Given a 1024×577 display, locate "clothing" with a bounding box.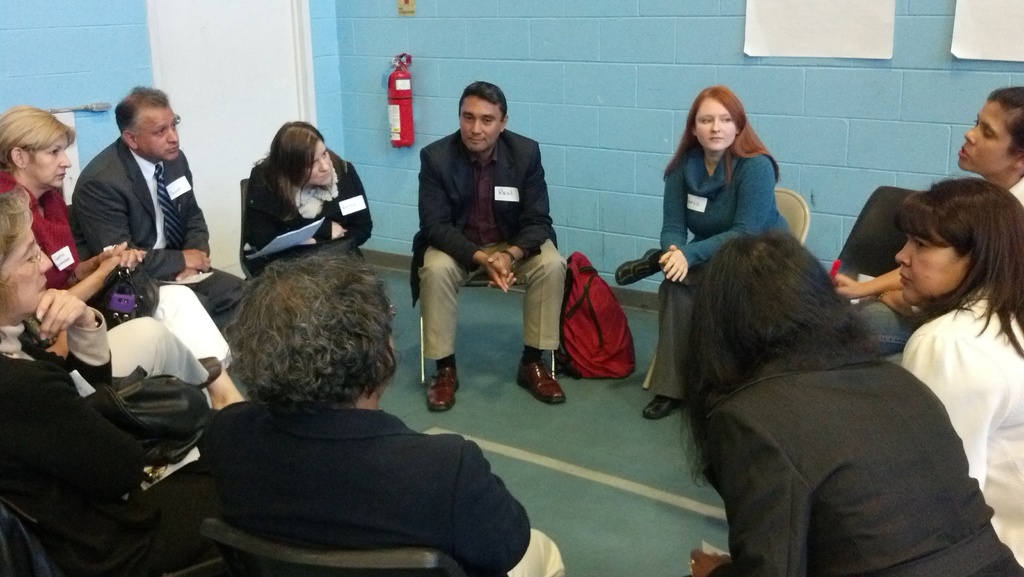
Located: bbox=[692, 349, 1018, 576].
